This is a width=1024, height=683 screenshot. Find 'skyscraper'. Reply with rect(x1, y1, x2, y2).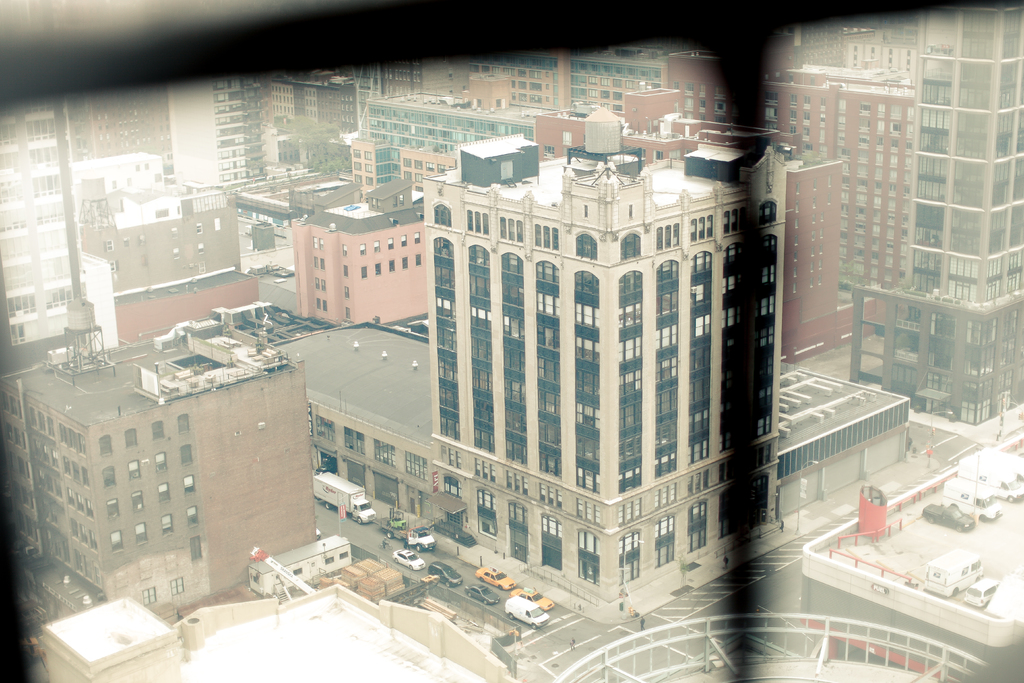
rect(225, 74, 332, 318).
